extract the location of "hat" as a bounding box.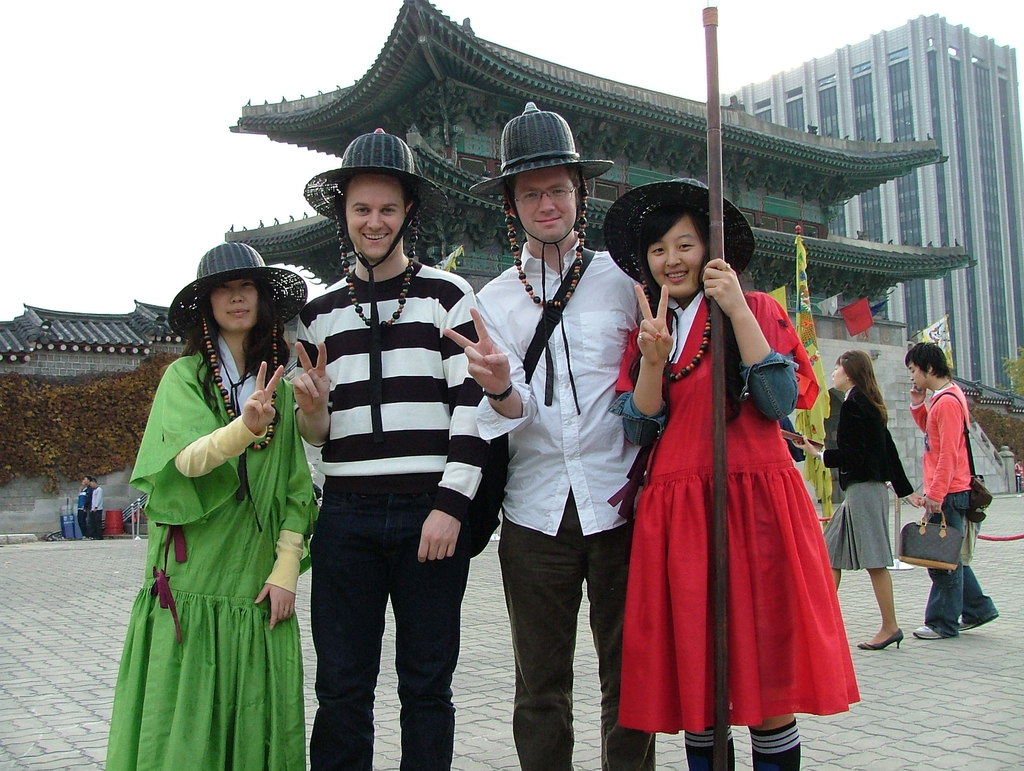
left=465, top=104, right=615, bottom=311.
